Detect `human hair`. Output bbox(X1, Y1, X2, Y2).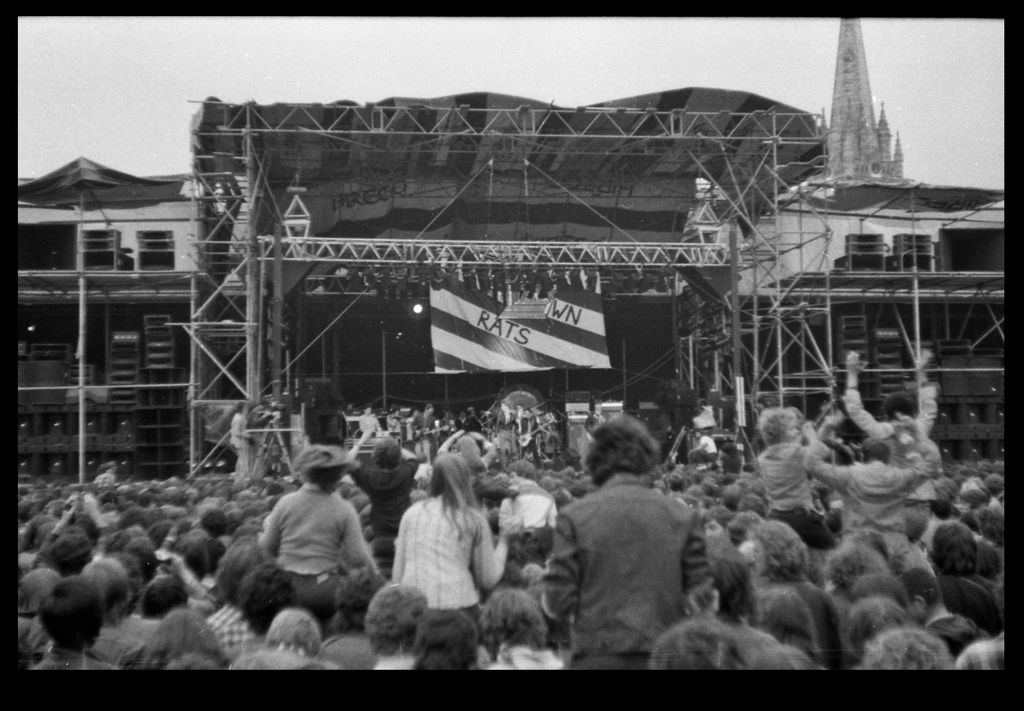
bbox(140, 574, 190, 621).
